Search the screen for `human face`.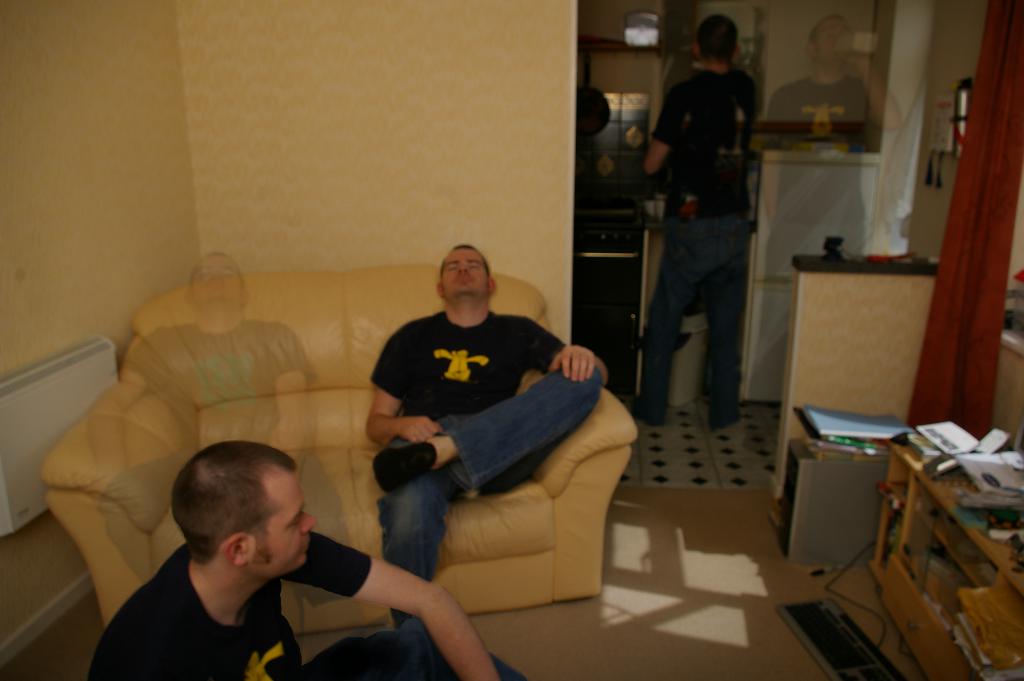
Found at 438, 246, 490, 292.
